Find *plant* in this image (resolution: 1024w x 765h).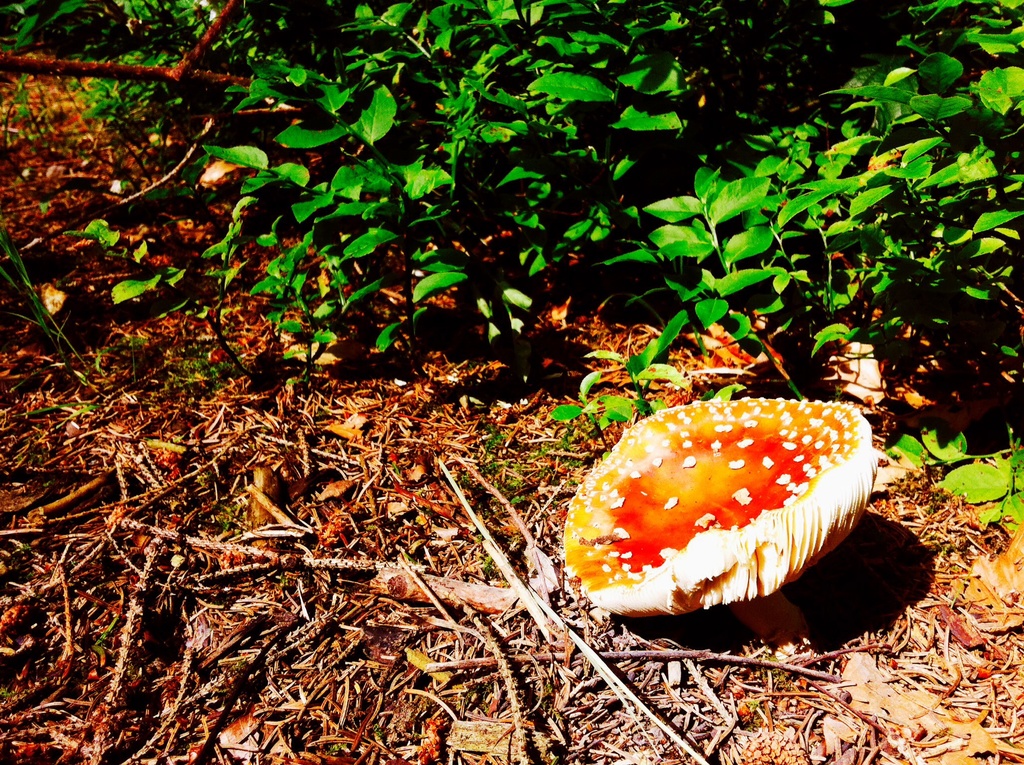
bbox(481, 554, 493, 574).
